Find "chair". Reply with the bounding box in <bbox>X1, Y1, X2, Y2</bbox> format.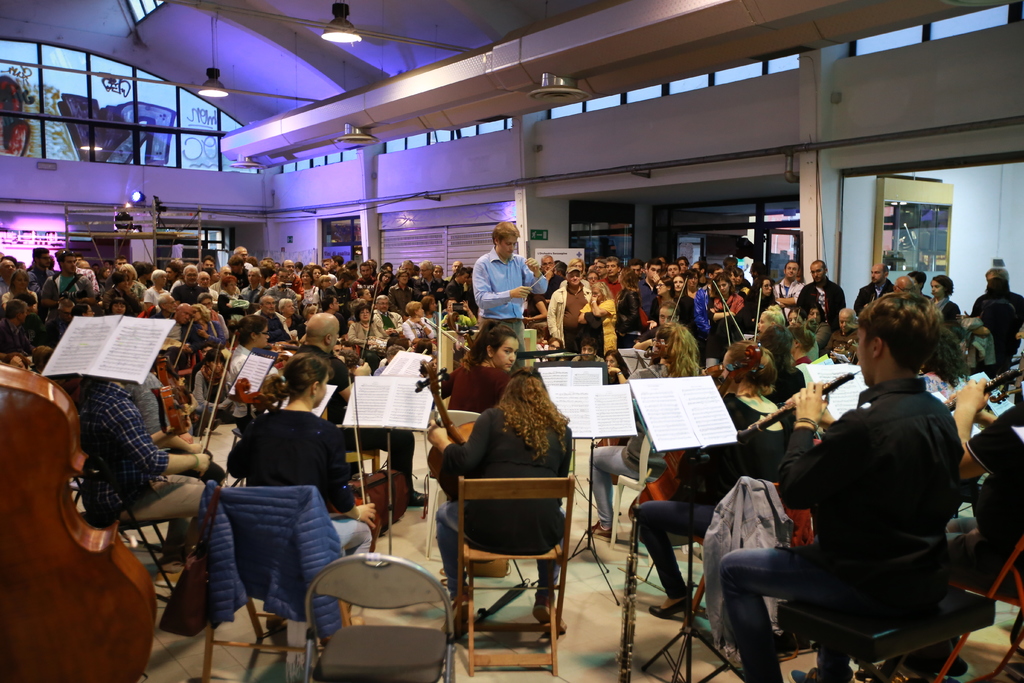
<bbox>612, 427, 660, 554</bbox>.
